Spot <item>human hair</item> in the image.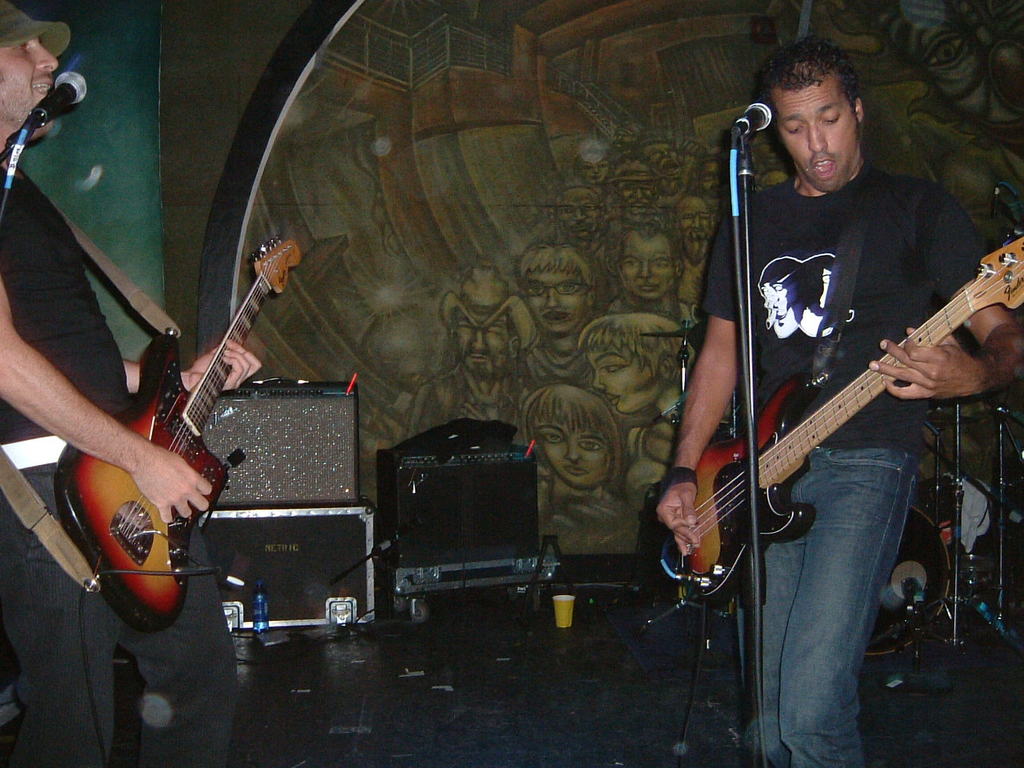
<item>human hair</item> found at x1=522, y1=242, x2=598, y2=284.
